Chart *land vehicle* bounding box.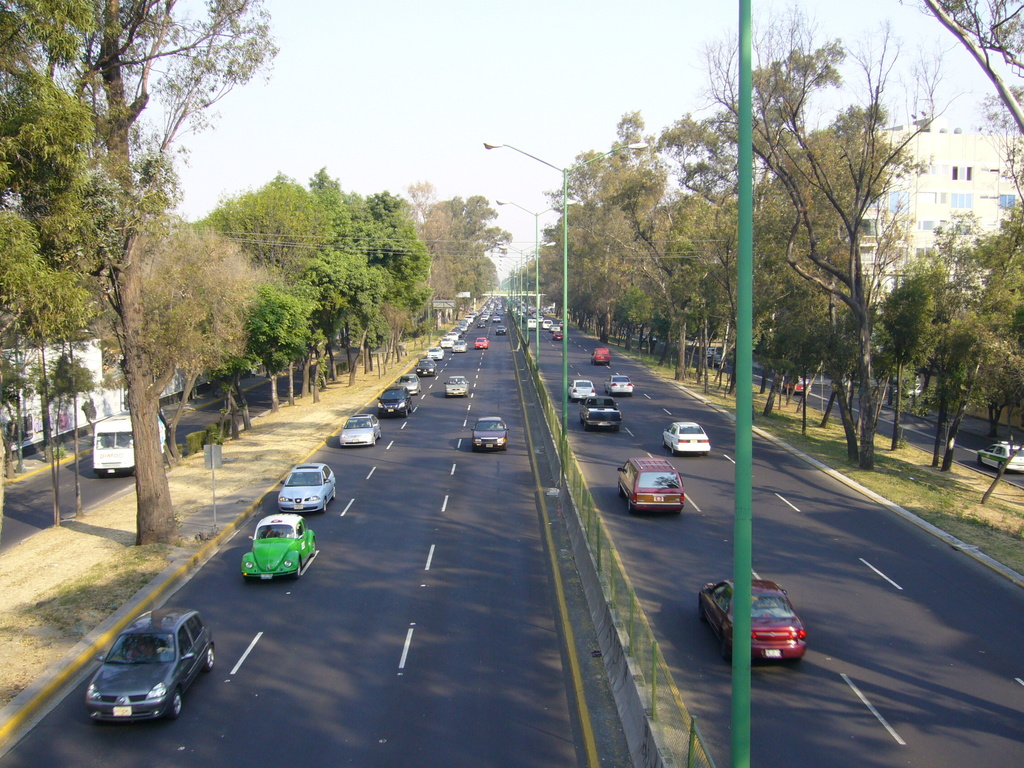
Charted: [x1=472, y1=334, x2=489, y2=353].
